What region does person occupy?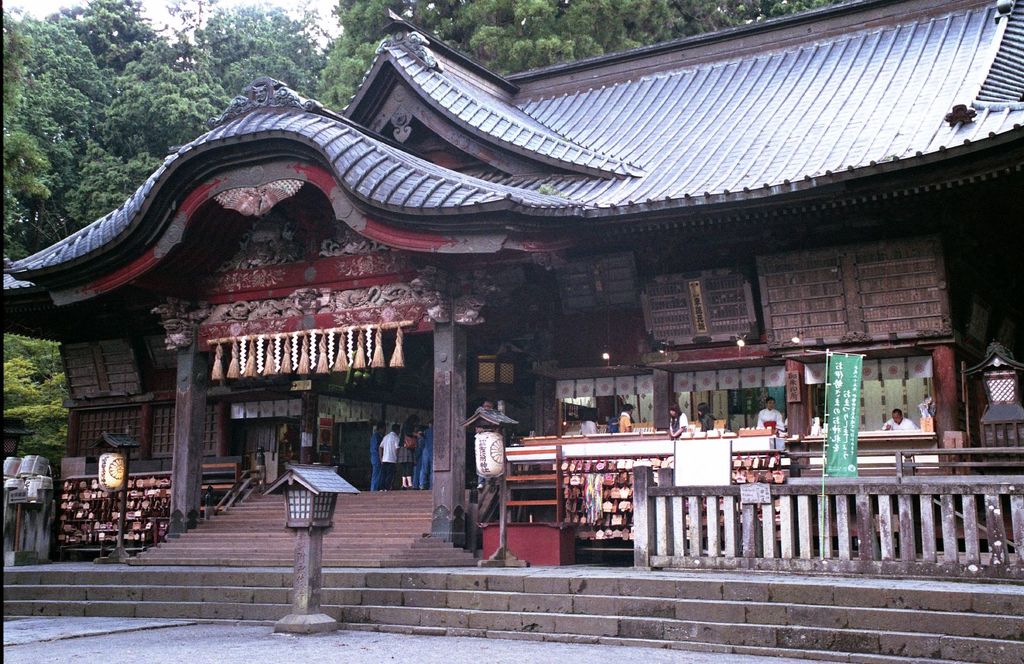
369/420/386/490.
